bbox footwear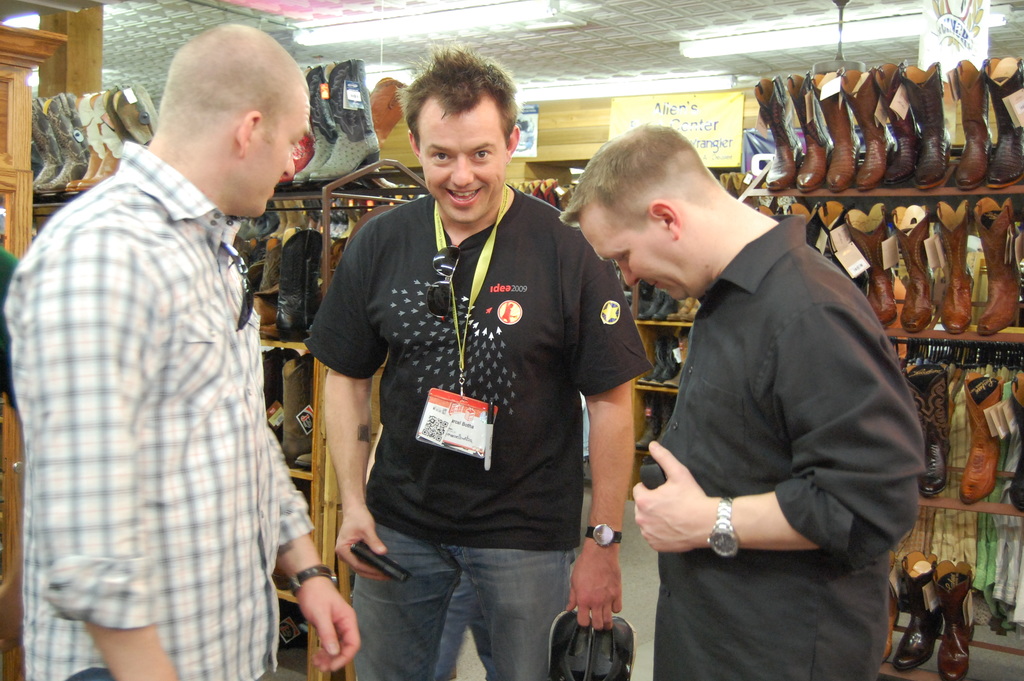
507, 180, 528, 195
